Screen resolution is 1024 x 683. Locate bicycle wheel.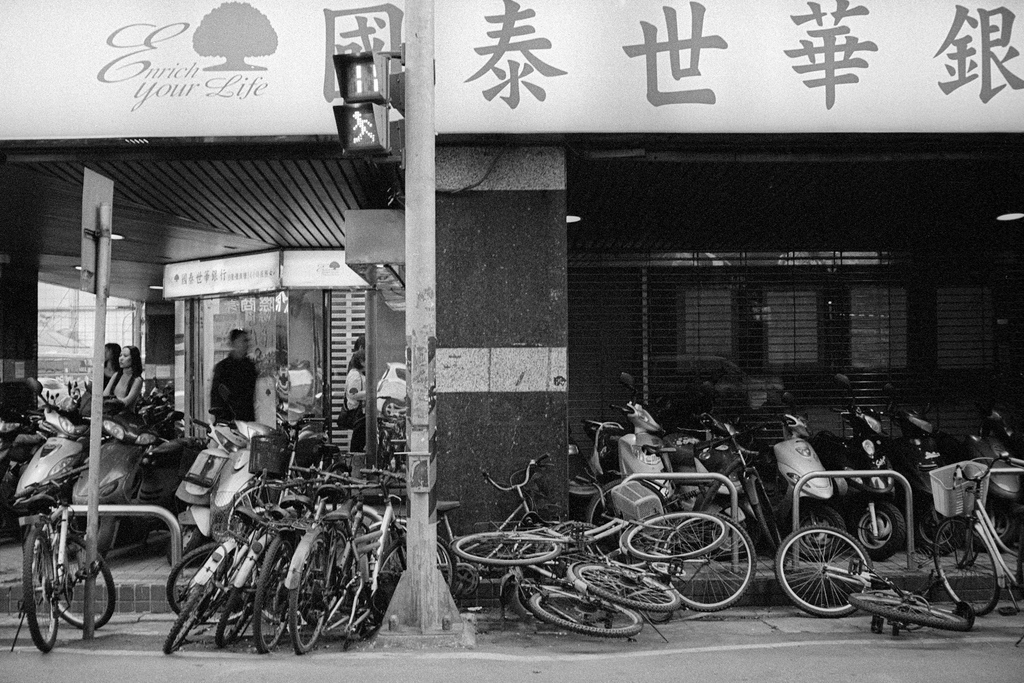
bbox=[342, 508, 382, 582].
